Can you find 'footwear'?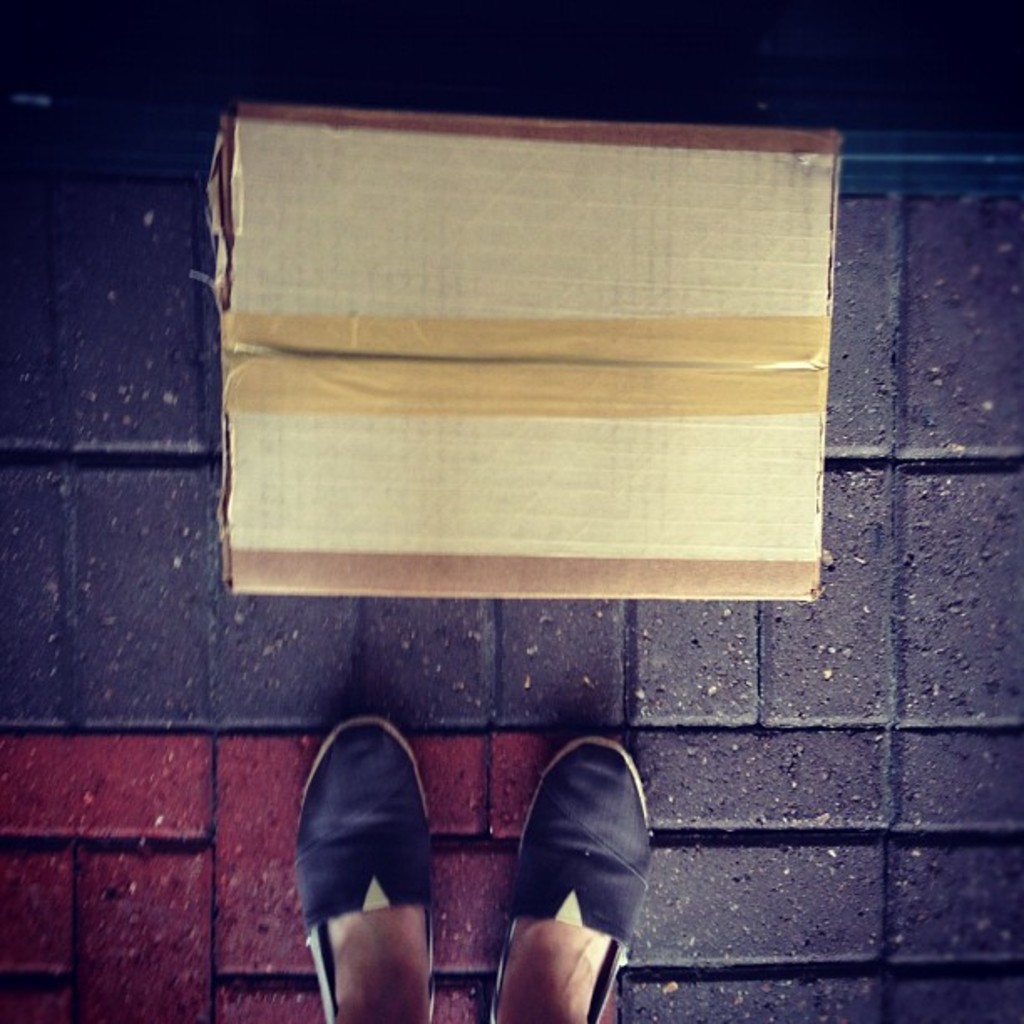
Yes, bounding box: 294 716 440 1022.
